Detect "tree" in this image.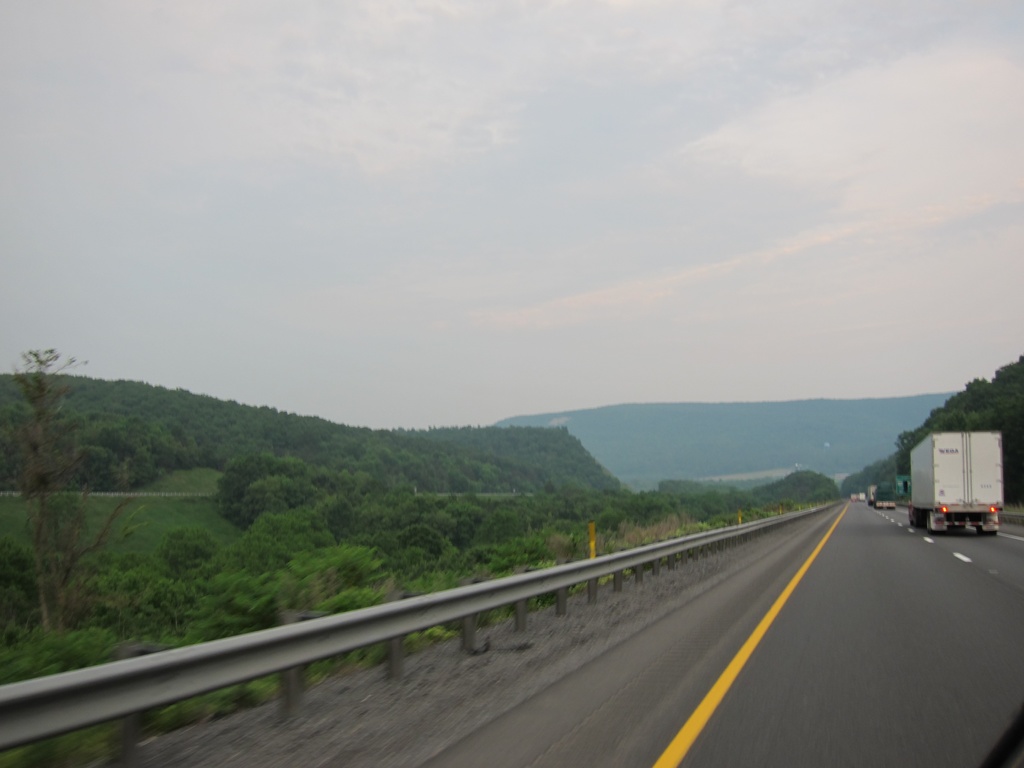
Detection: {"x1": 65, "y1": 409, "x2": 157, "y2": 498}.
